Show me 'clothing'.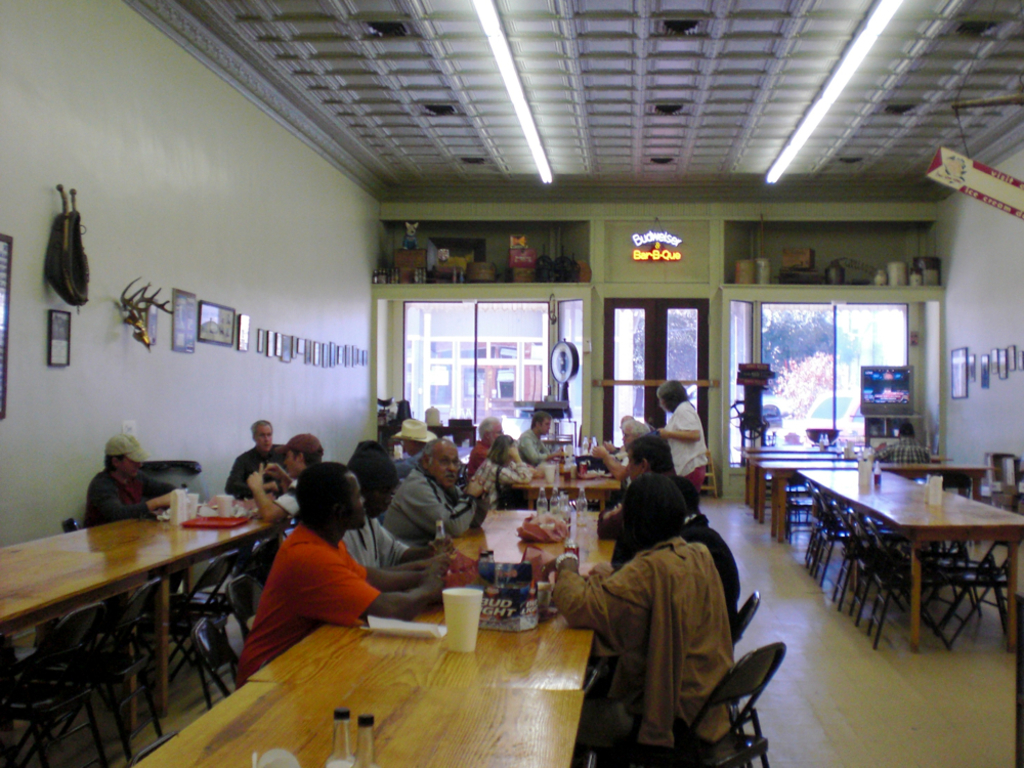
'clothing' is here: left=394, top=453, right=417, bottom=479.
